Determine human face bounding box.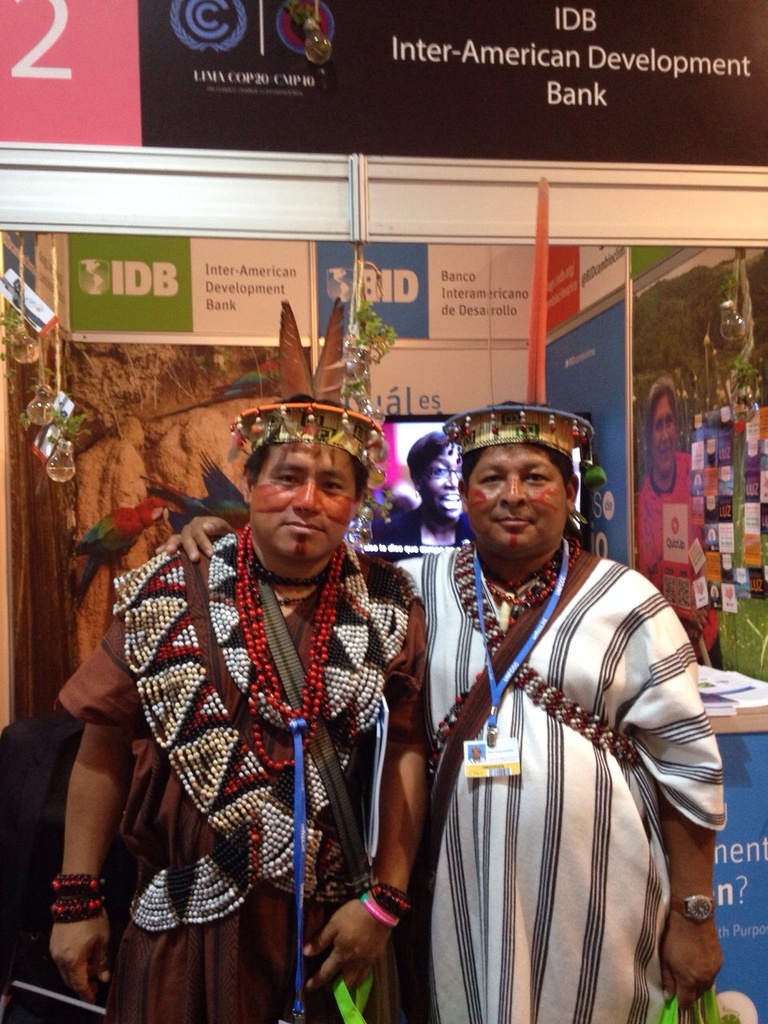
Determined: [x1=430, y1=445, x2=469, y2=524].
